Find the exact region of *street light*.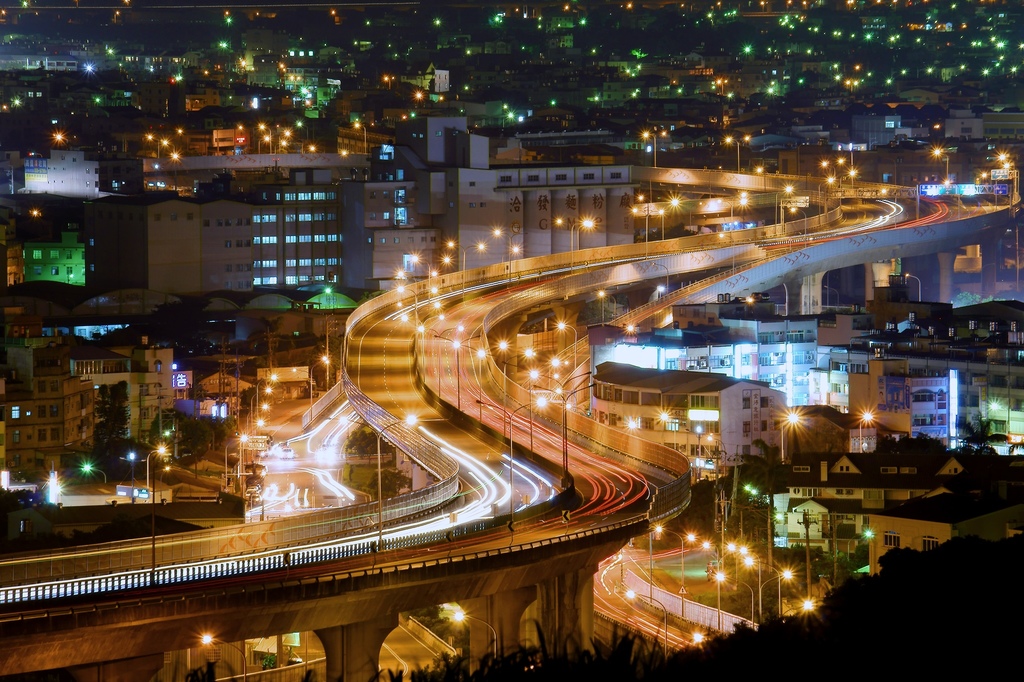
Exact region: [left=902, top=272, right=924, bottom=303].
